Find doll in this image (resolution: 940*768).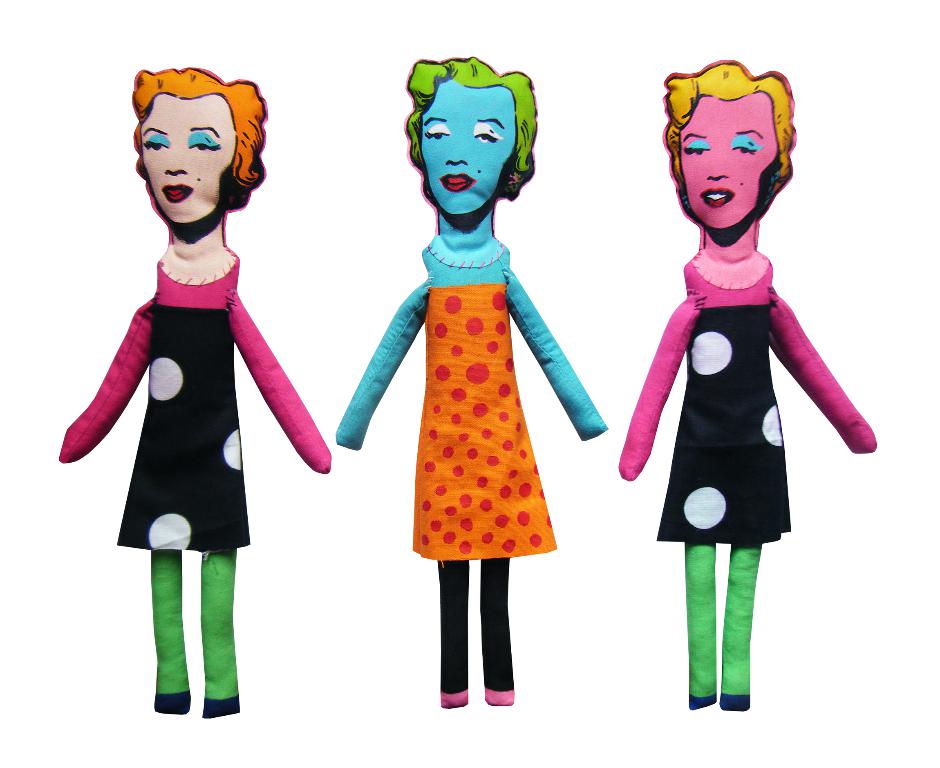
bbox=(332, 54, 606, 699).
